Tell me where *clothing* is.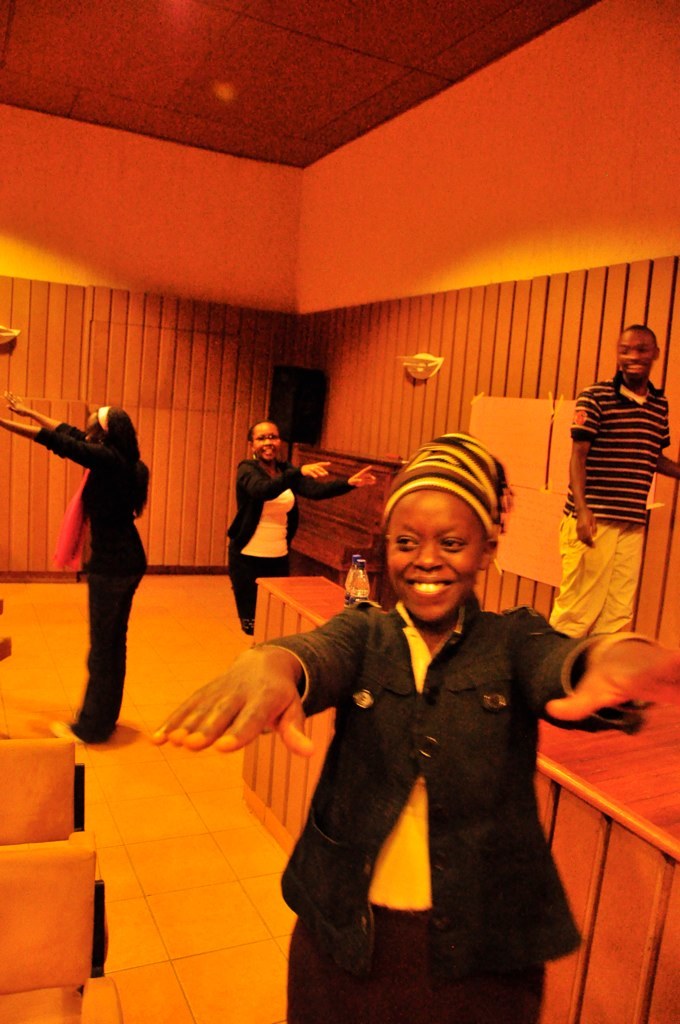
*clothing* is at x1=541, y1=368, x2=671, y2=619.
